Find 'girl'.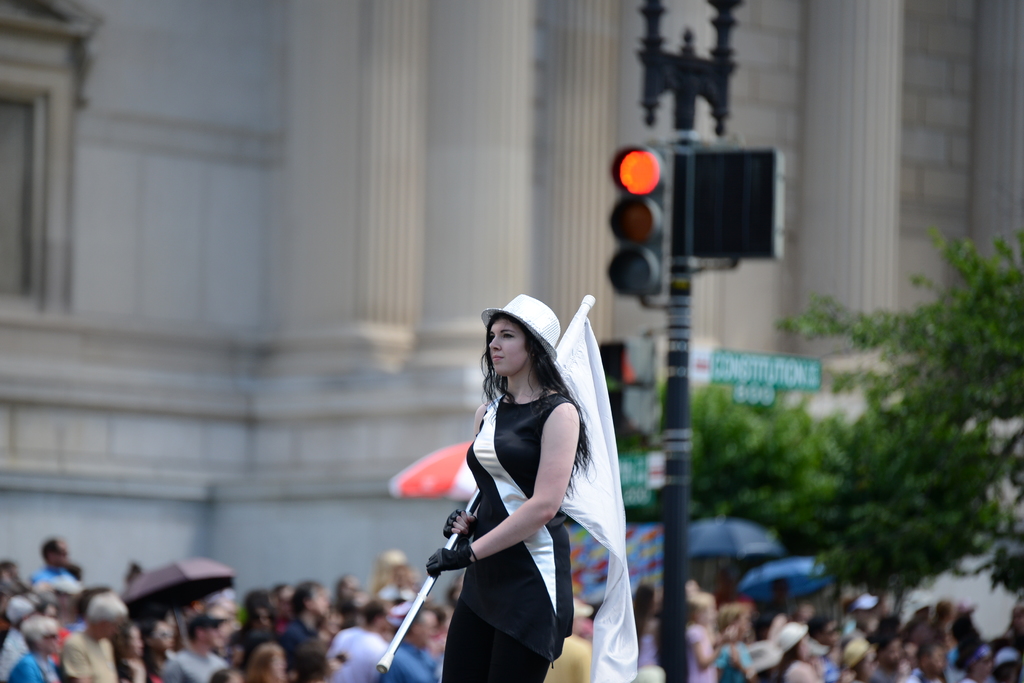
{"x1": 717, "y1": 595, "x2": 771, "y2": 682}.
